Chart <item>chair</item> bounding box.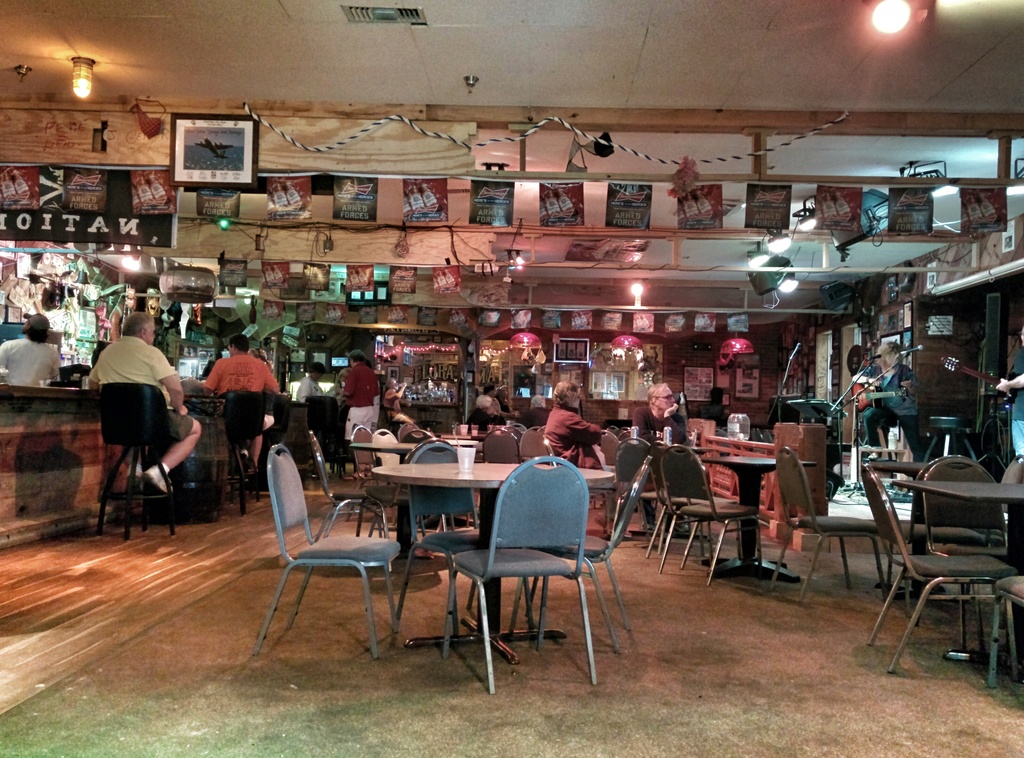
Charted: [left=863, top=462, right=1020, bottom=681].
